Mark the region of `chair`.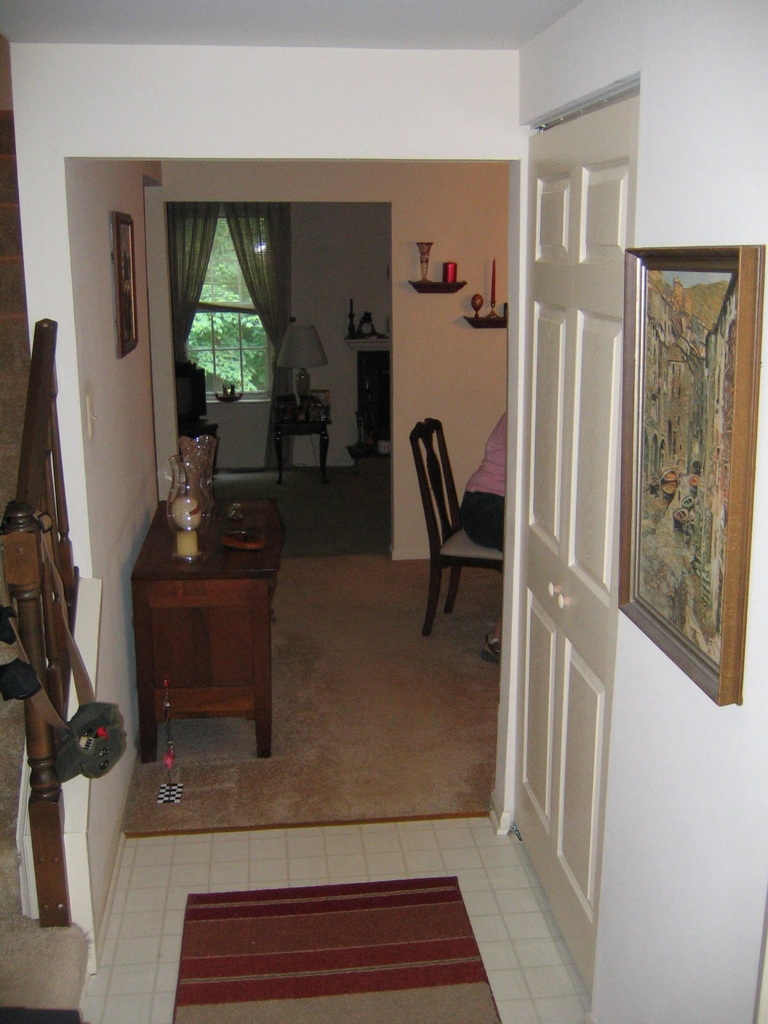
Region: box(399, 402, 505, 641).
